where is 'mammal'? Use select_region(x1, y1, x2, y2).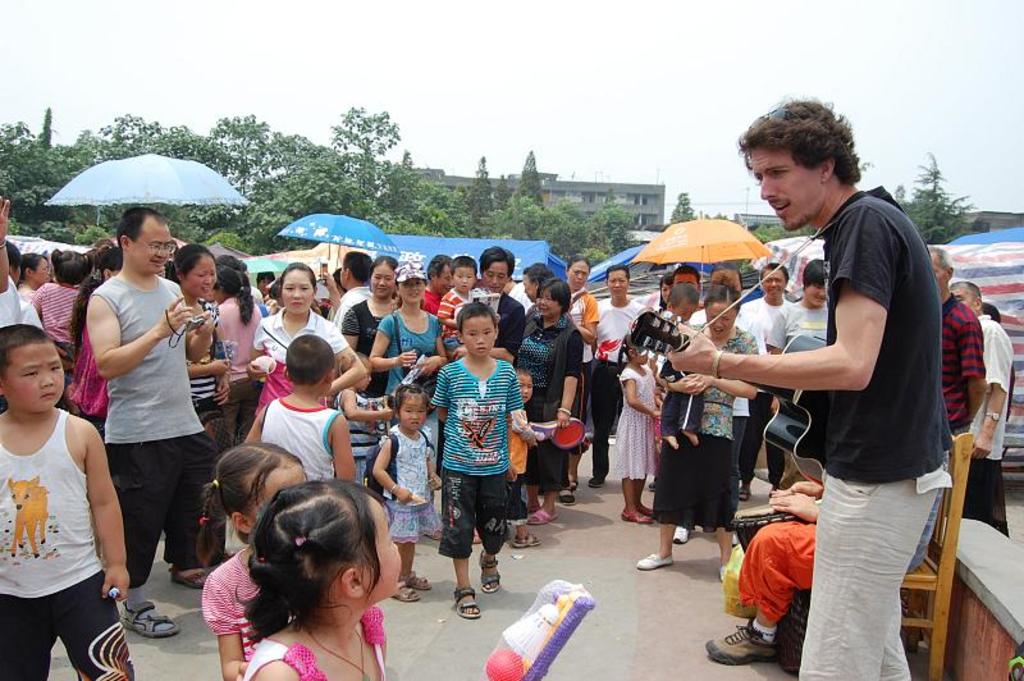
select_region(980, 306, 1020, 421).
